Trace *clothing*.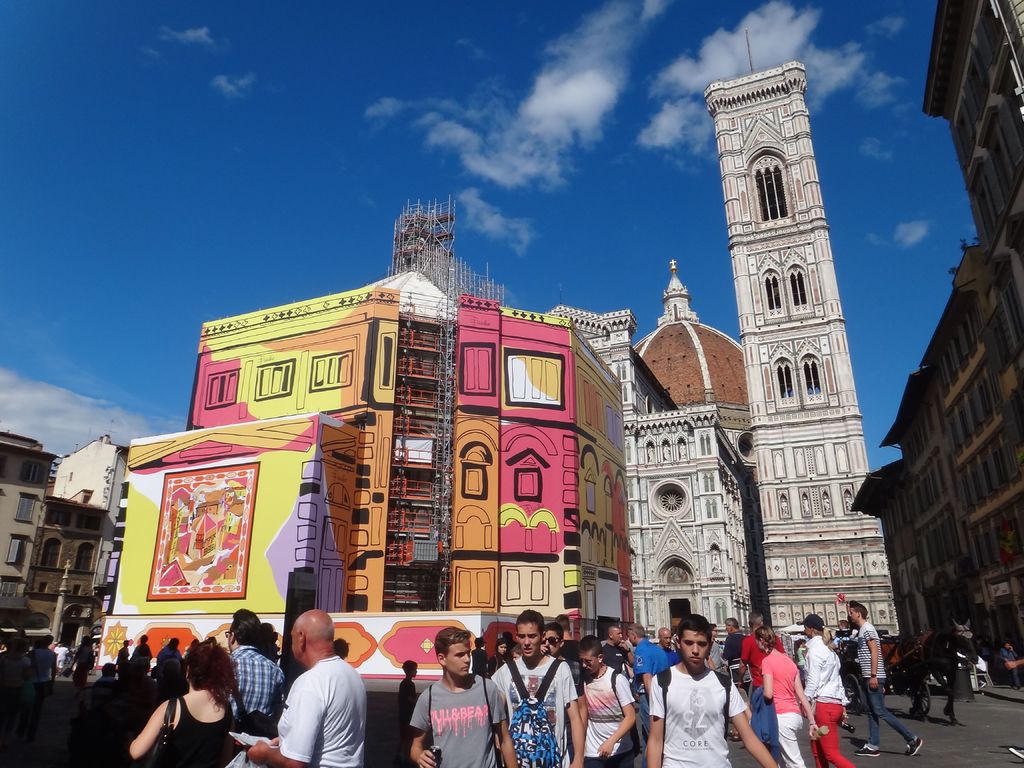
Traced to detection(411, 676, 504, 767).
